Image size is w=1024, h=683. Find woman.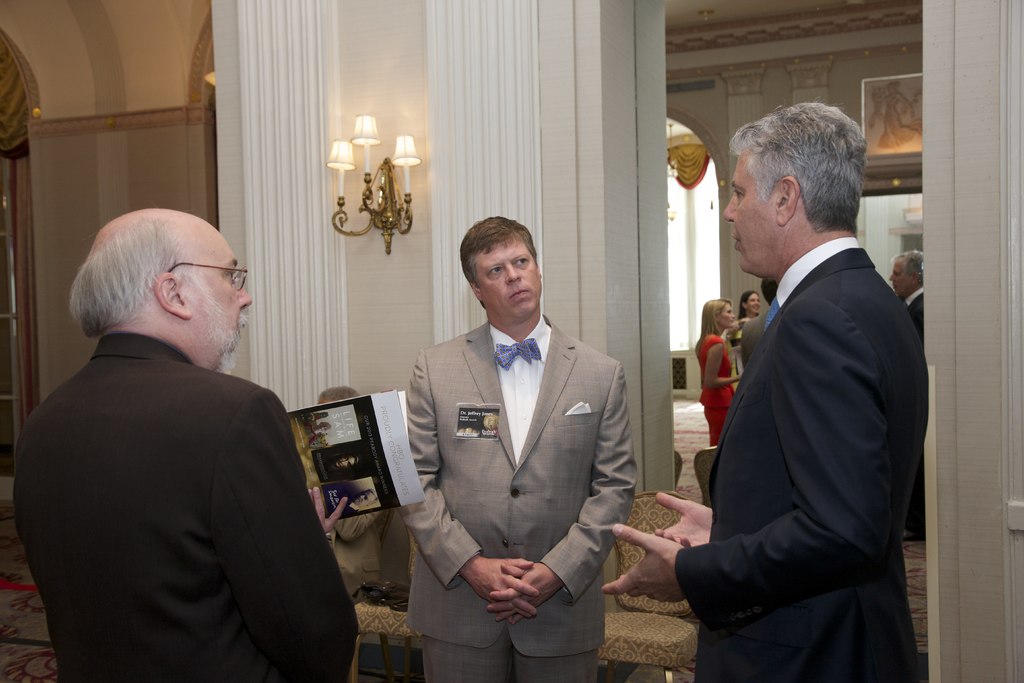
728, 292, 762, 391.
